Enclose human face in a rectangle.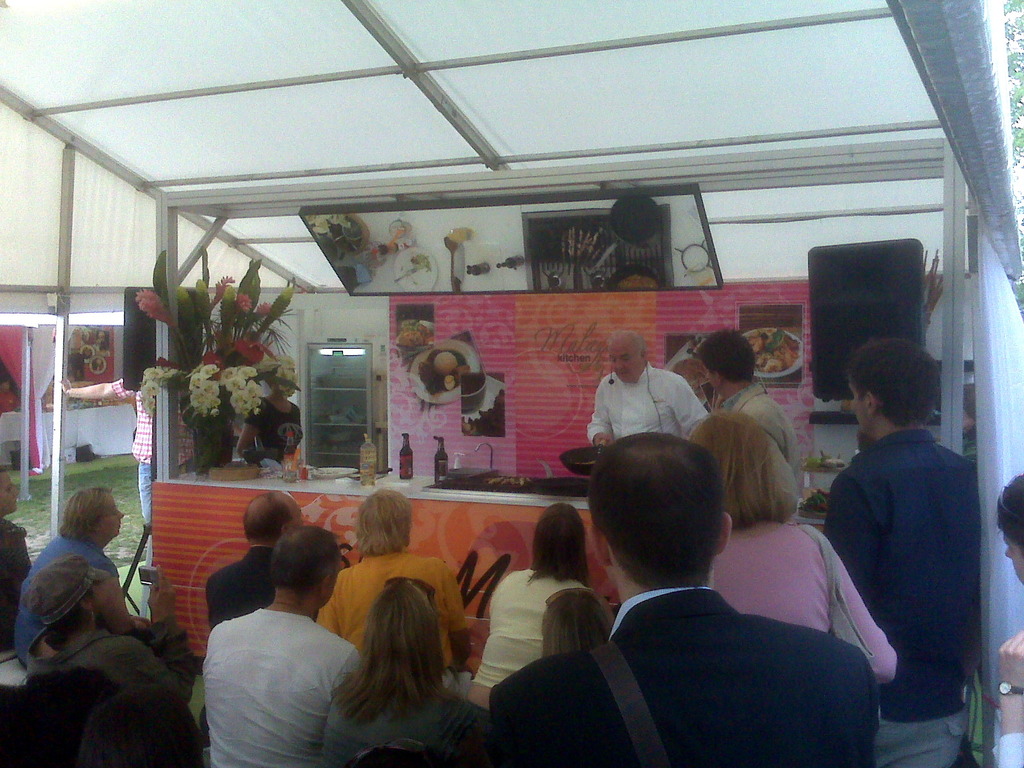
<region>847, 382, 872, 445</region>.
